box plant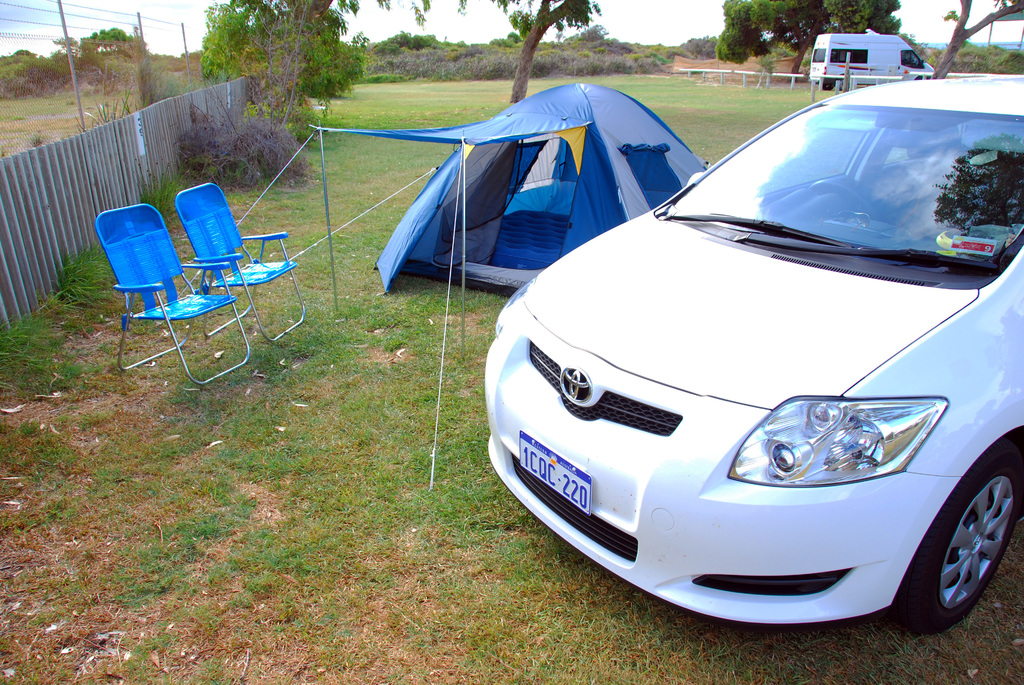
crop(138, 162, 184, 211)
